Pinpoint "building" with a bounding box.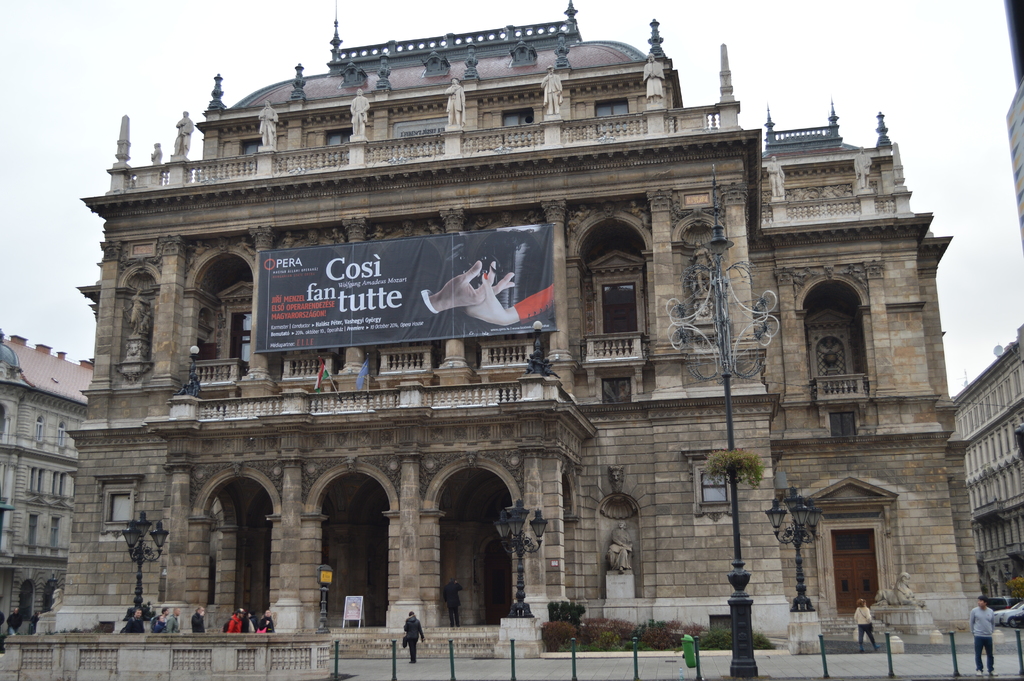
57:0:984:648.
